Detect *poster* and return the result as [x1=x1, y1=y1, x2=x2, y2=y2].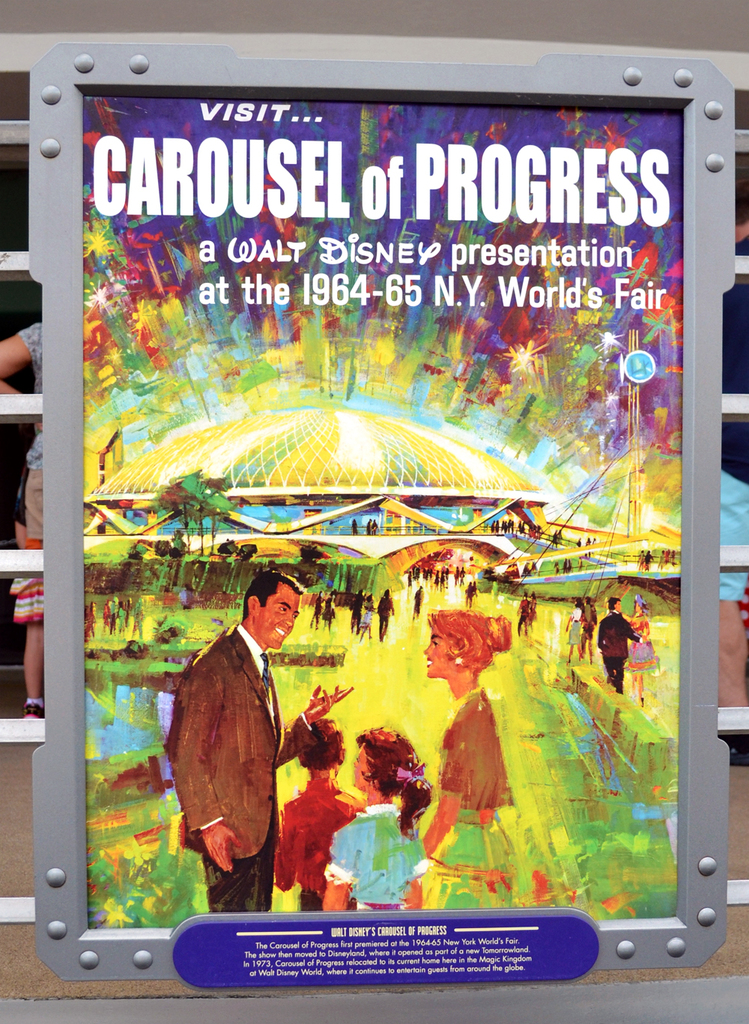
[x1=81, y1=97, x2=682, y2=927].
